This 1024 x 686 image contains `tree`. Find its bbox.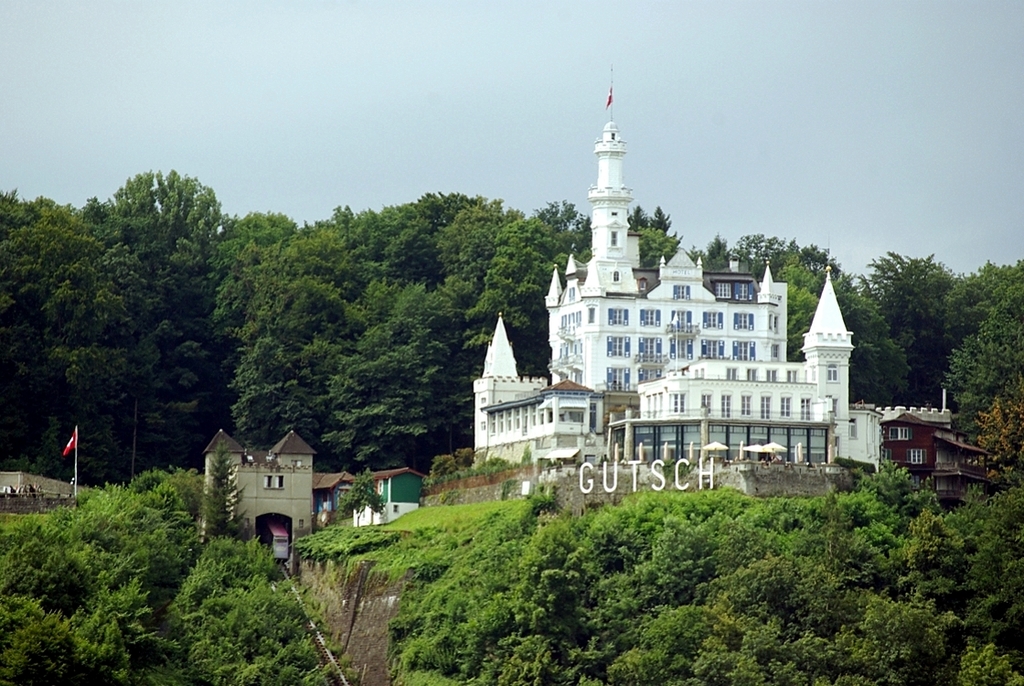
314 310 450 464.
